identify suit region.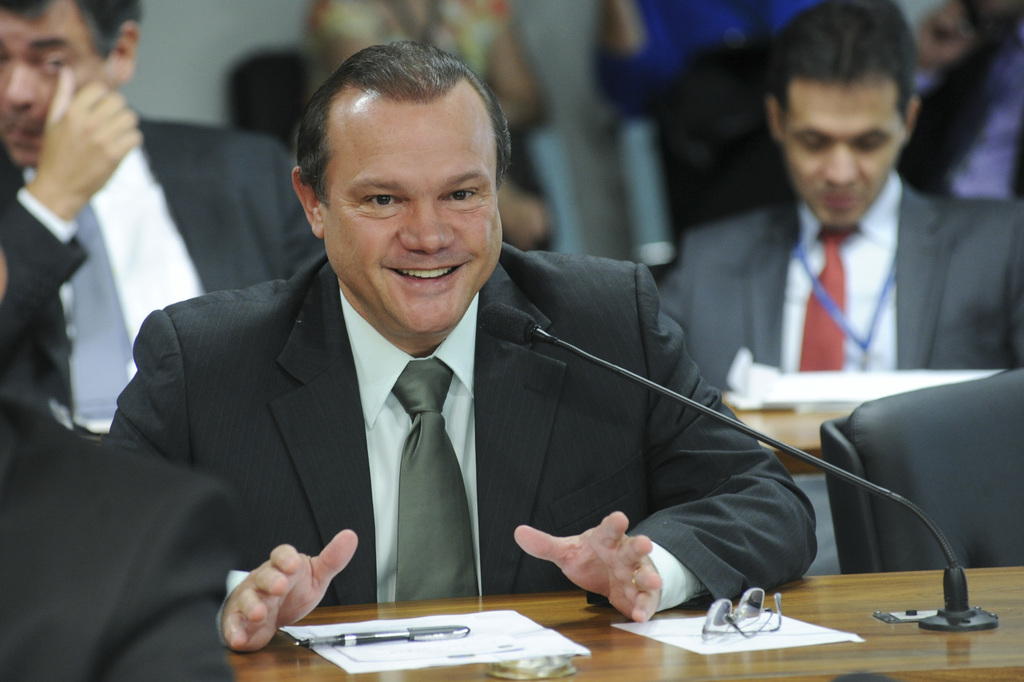
Region: crop(0, 391, 245, 681).
